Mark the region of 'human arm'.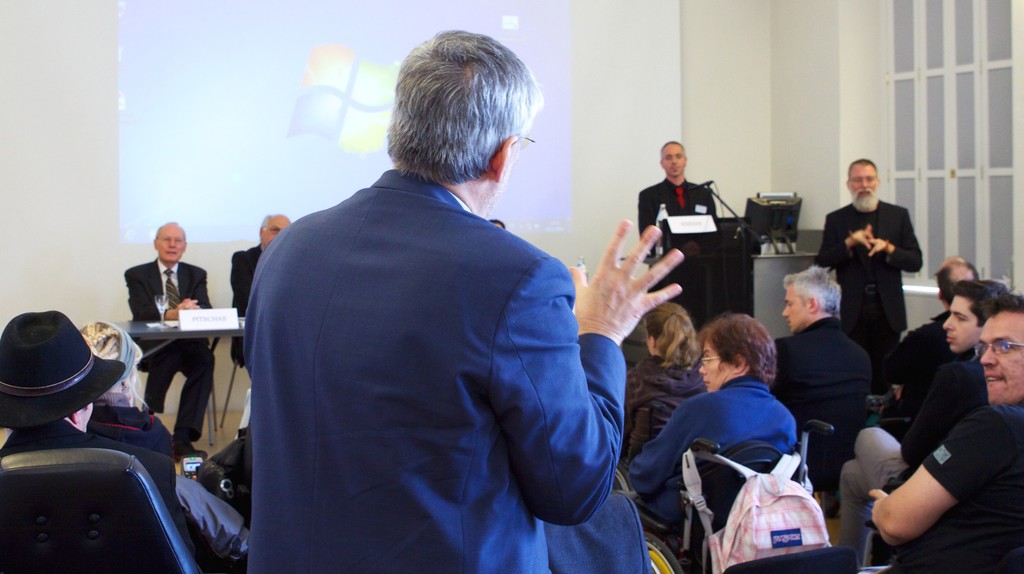
Region: x1=858, y1=342, x2=908, y2=418.
